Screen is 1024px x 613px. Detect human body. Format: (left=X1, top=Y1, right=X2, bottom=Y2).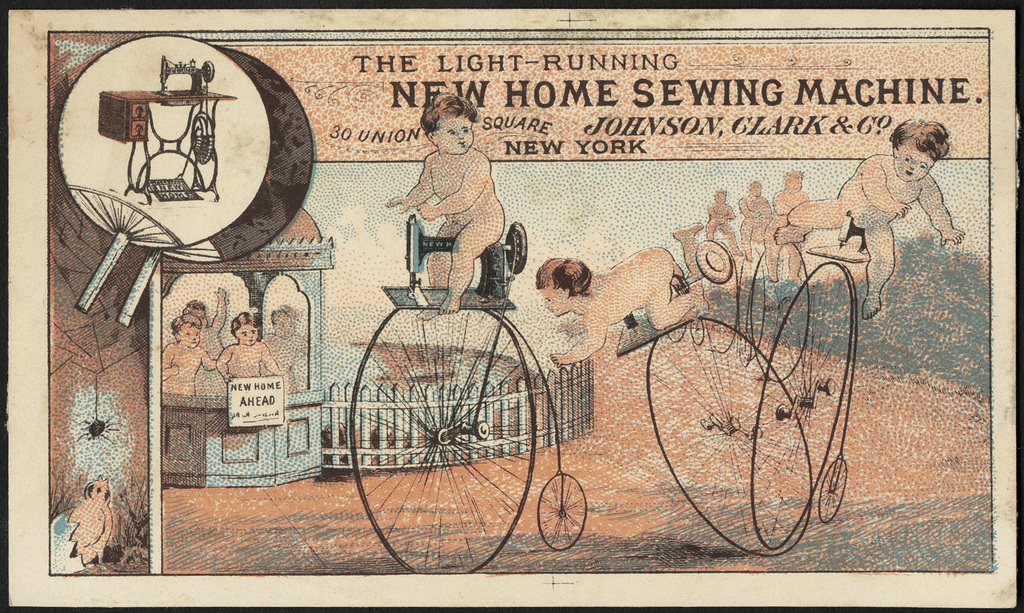
(left=536, top=240, right=711, bottom=367).
